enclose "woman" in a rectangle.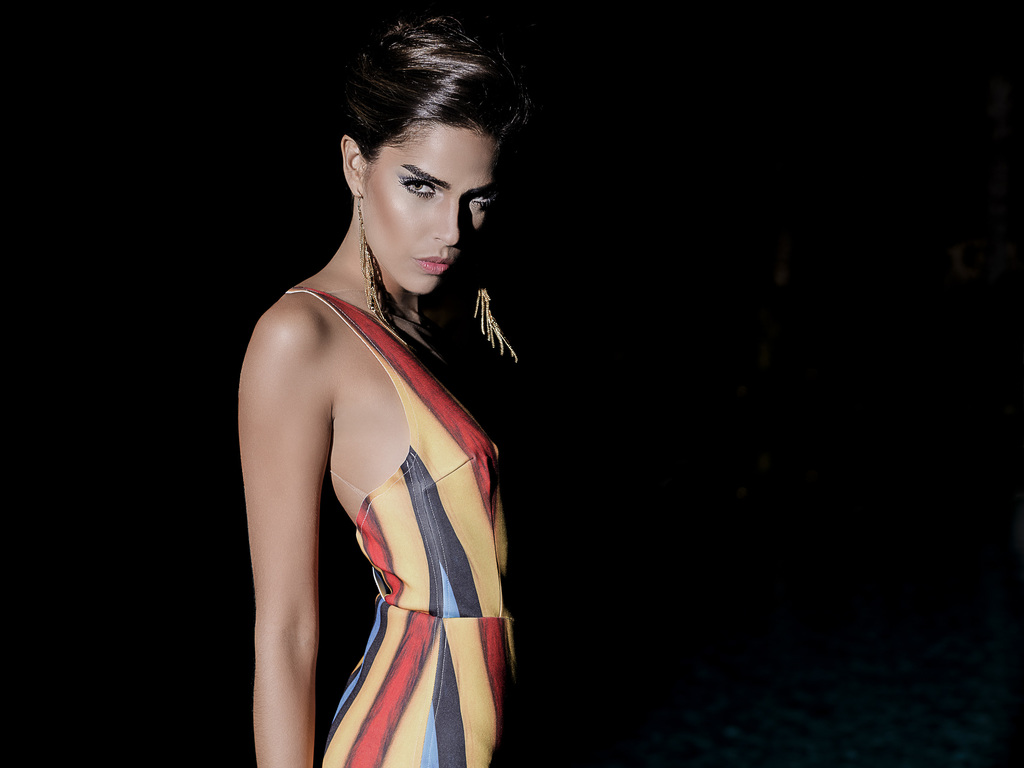
bbox=(234, 0, 563, 767).
